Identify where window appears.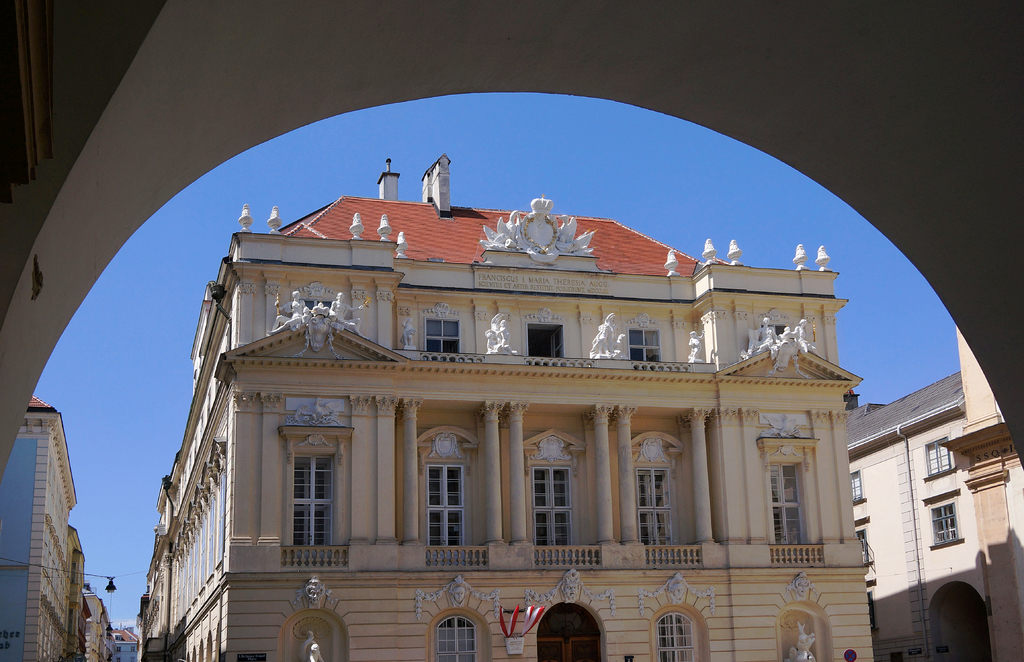
Appears at (637,466,669,513).
